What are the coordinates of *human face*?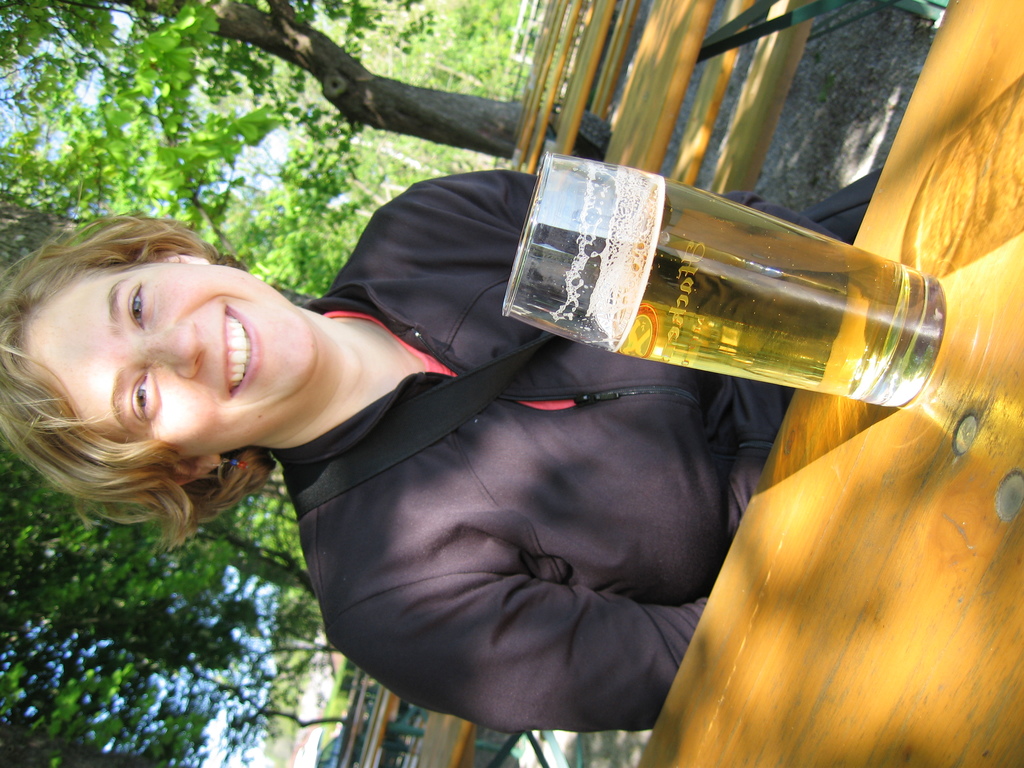
19,262,319,454.
